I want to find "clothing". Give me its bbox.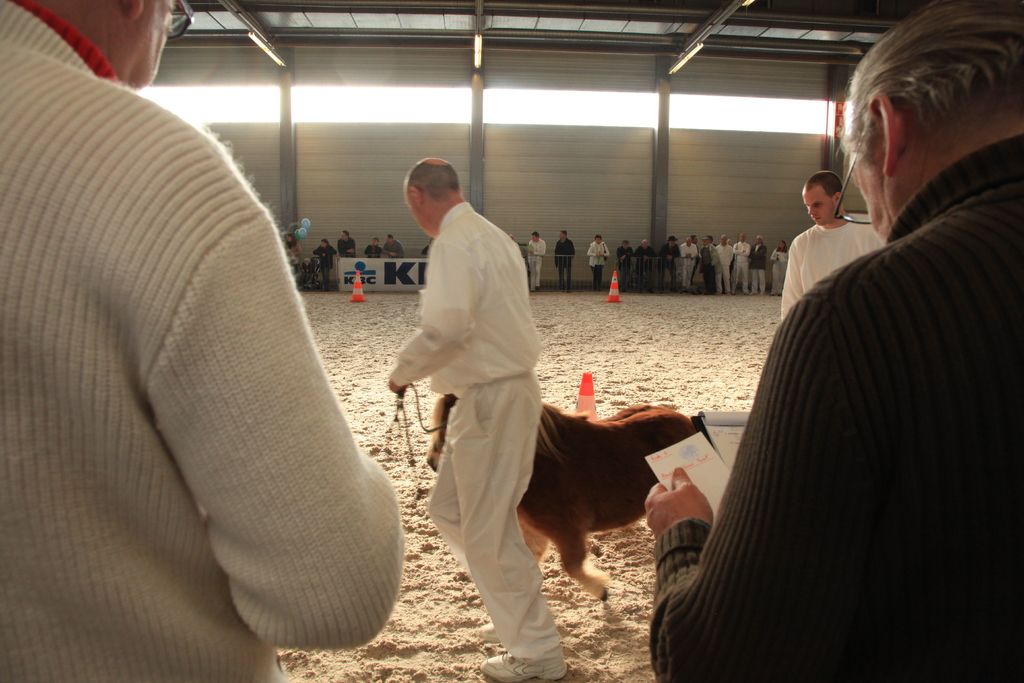
[left=0, top=0, right=404, bottom=682].
